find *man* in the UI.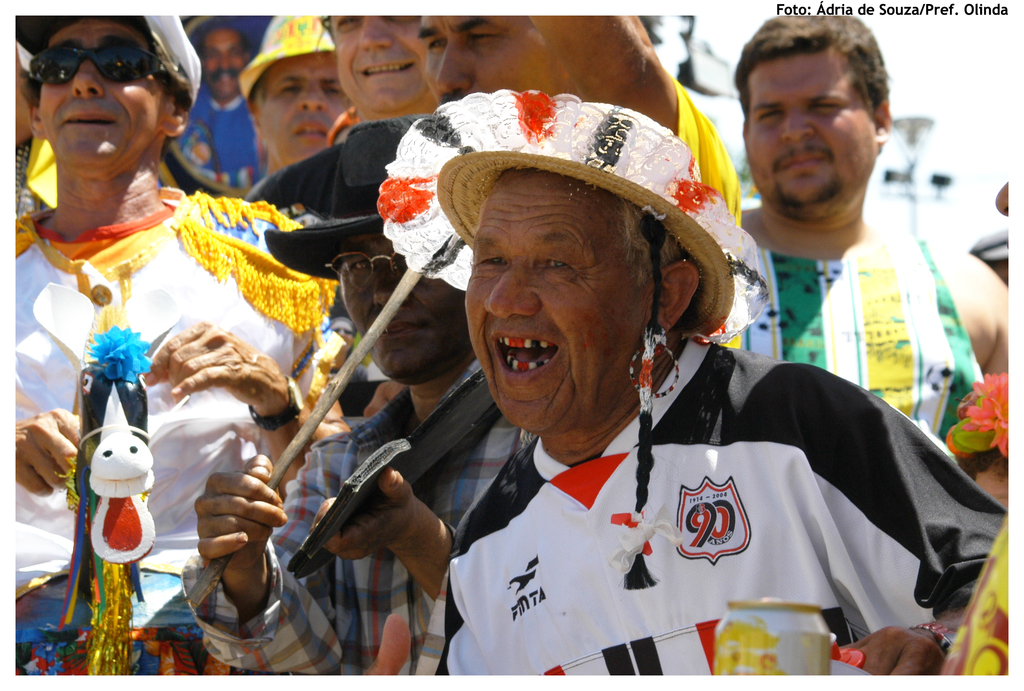
UI element at <box>179,111,527,676</box>.
